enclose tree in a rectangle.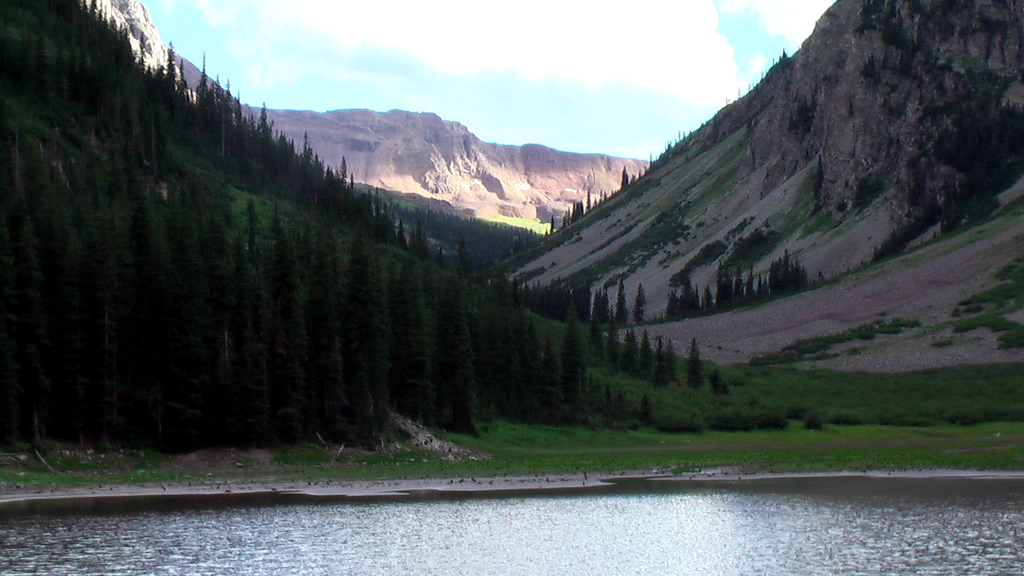
<region>641, 335, 660, 378</region>.
